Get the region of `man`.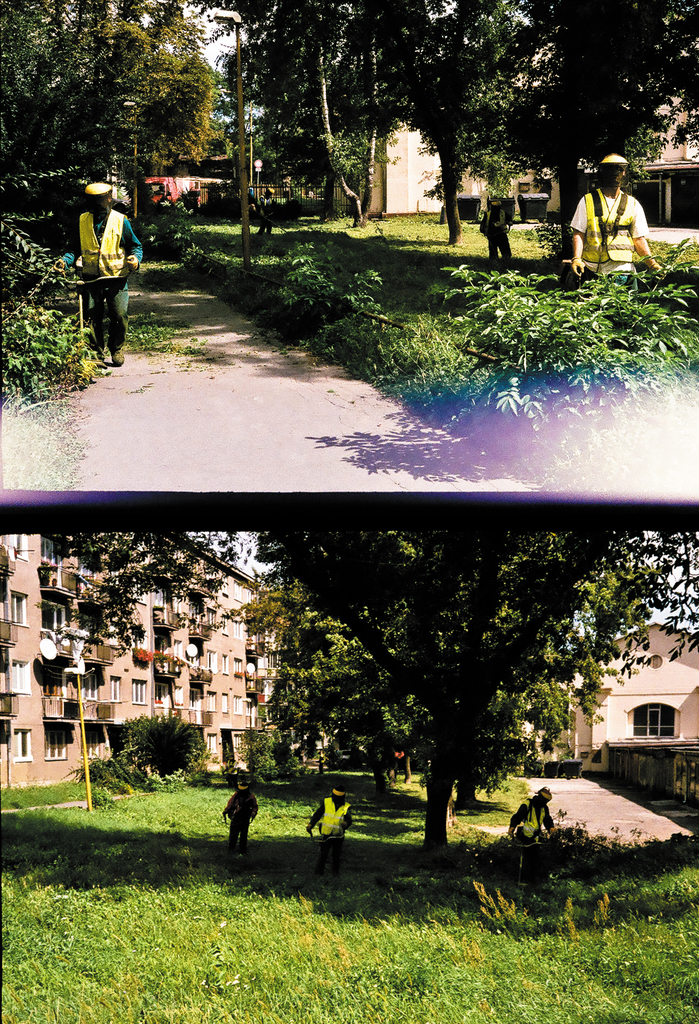
60/184/143/368.
